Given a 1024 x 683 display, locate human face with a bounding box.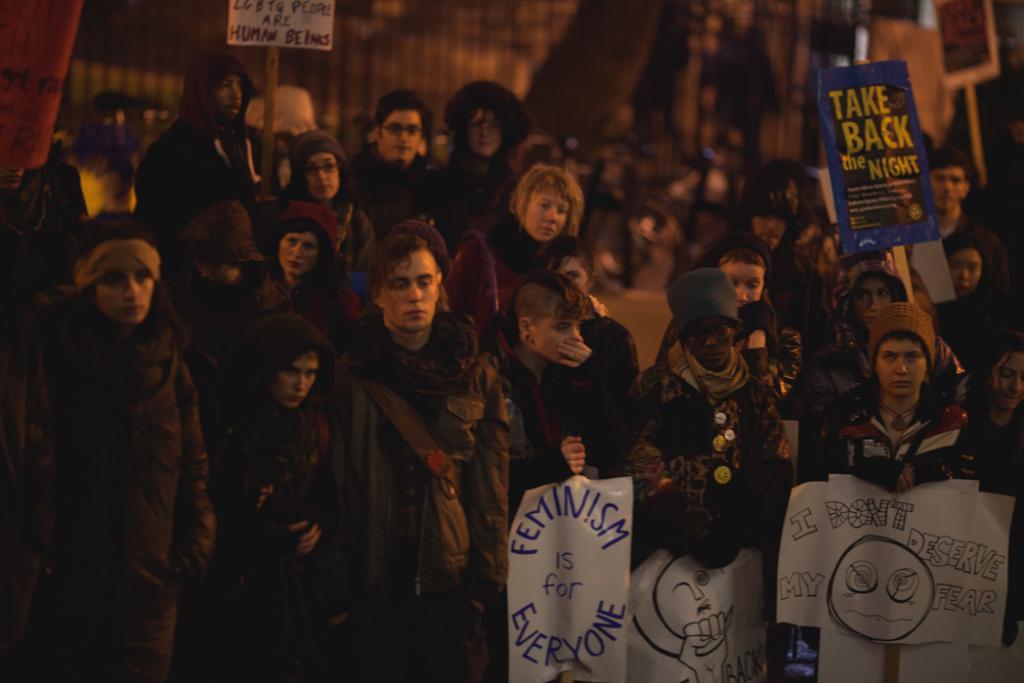
Located: (x1=931, y1=168, x2=968, y2=210).
